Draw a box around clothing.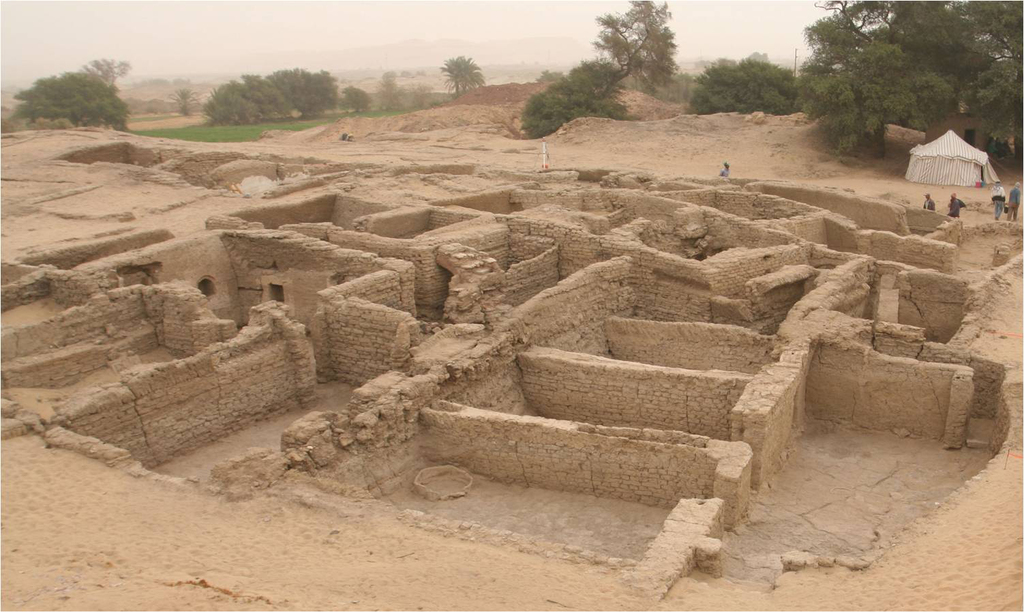
Rect(1008, 182, 1023, 216).
